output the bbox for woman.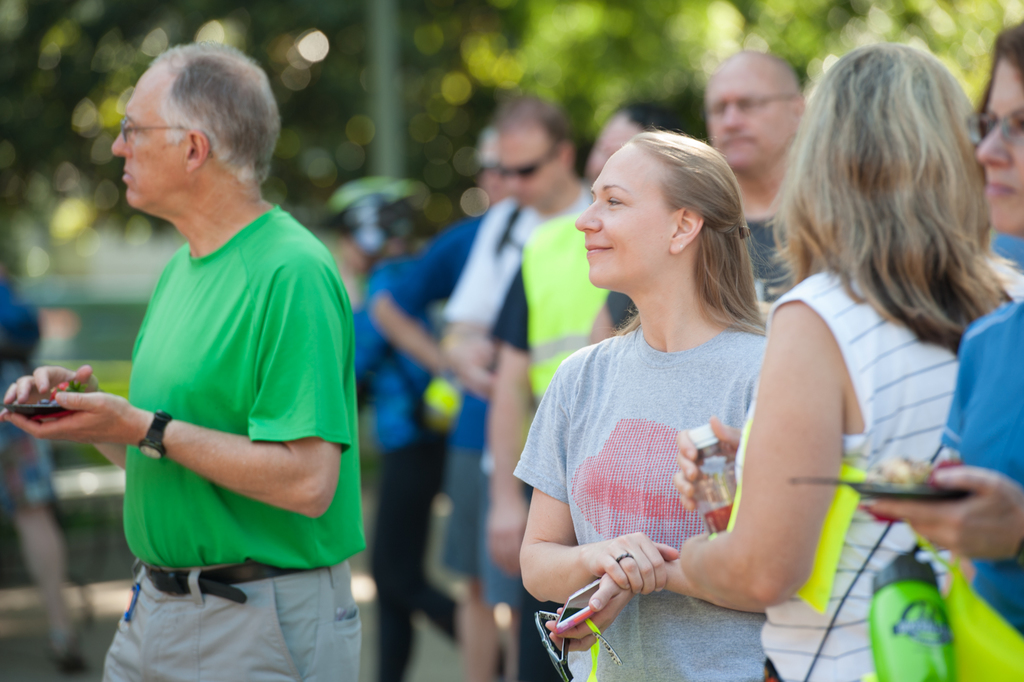
BBox(515, 129, 765, 681).
